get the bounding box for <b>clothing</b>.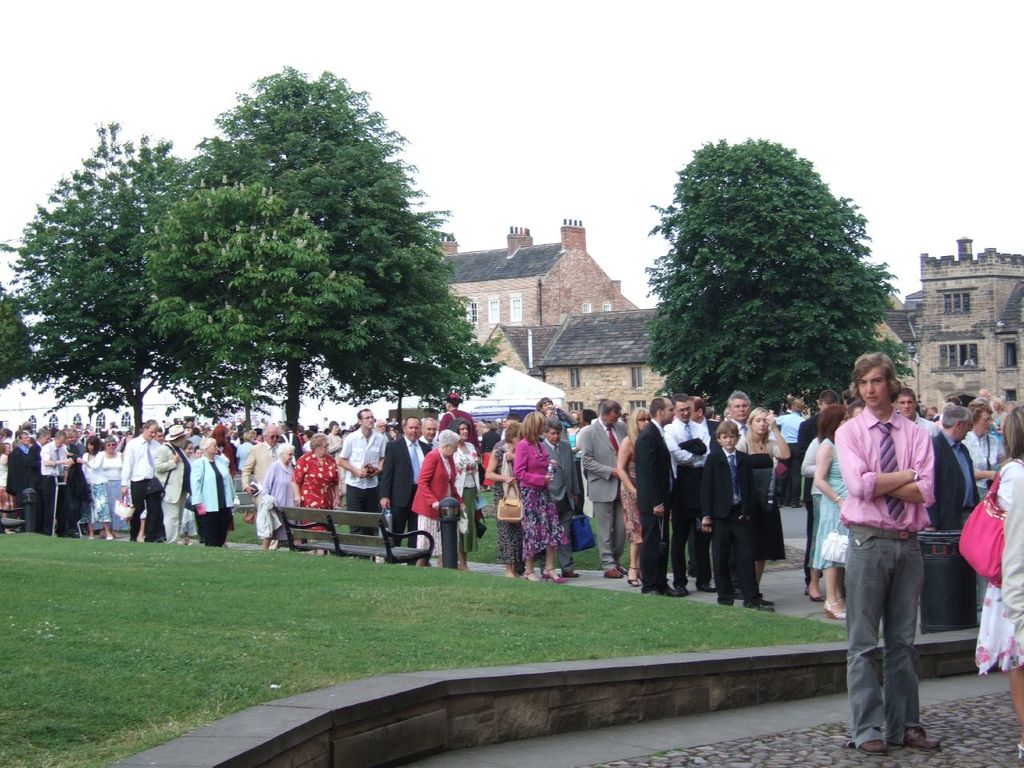
727, 418, 747, 460.
